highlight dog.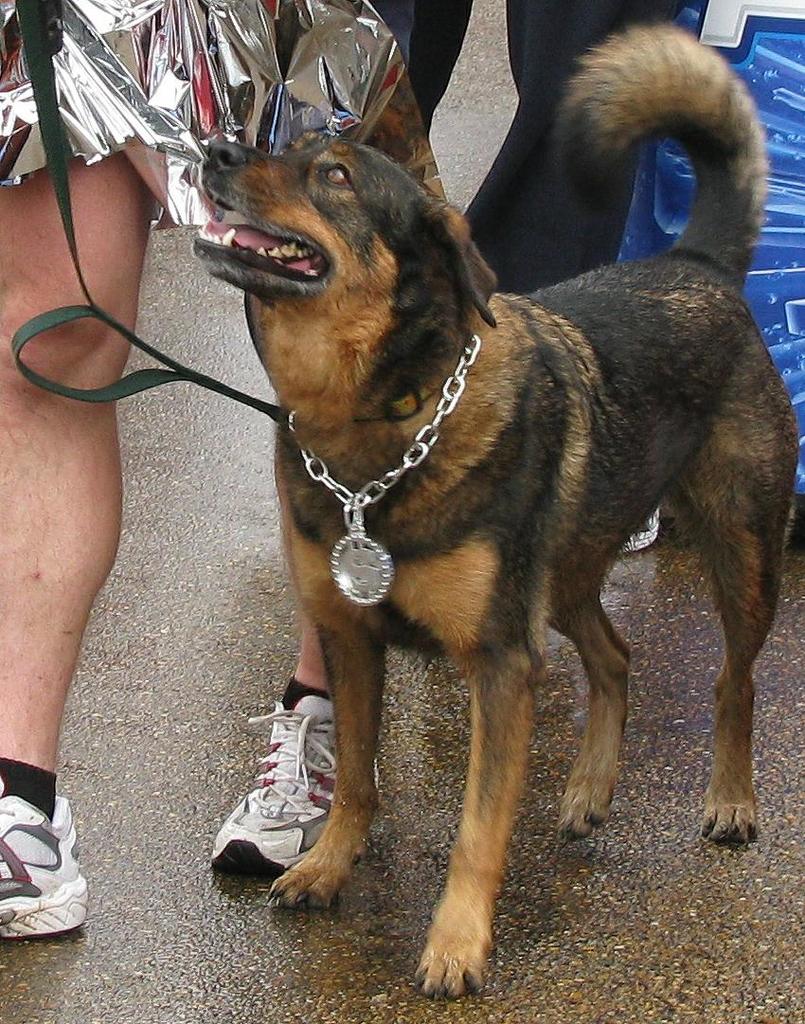
Highlighted region: crop(186, 16, 801, 1007).
